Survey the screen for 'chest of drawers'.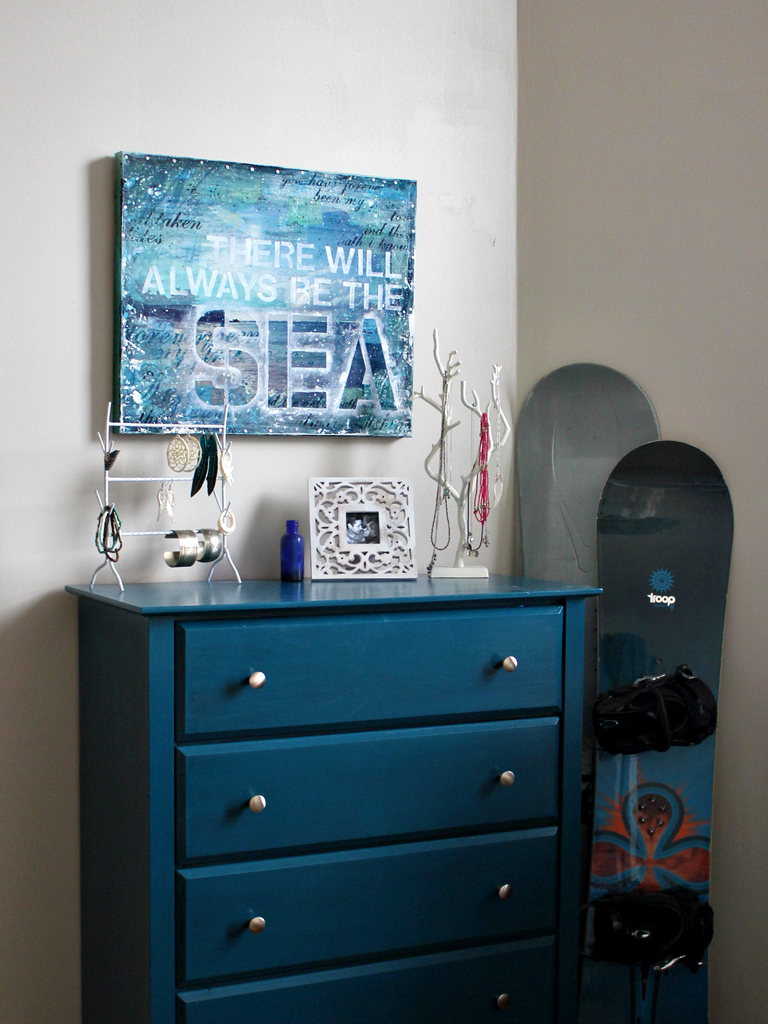
Survey found: x1=65 y1=571 x2=606 y2=1023.
